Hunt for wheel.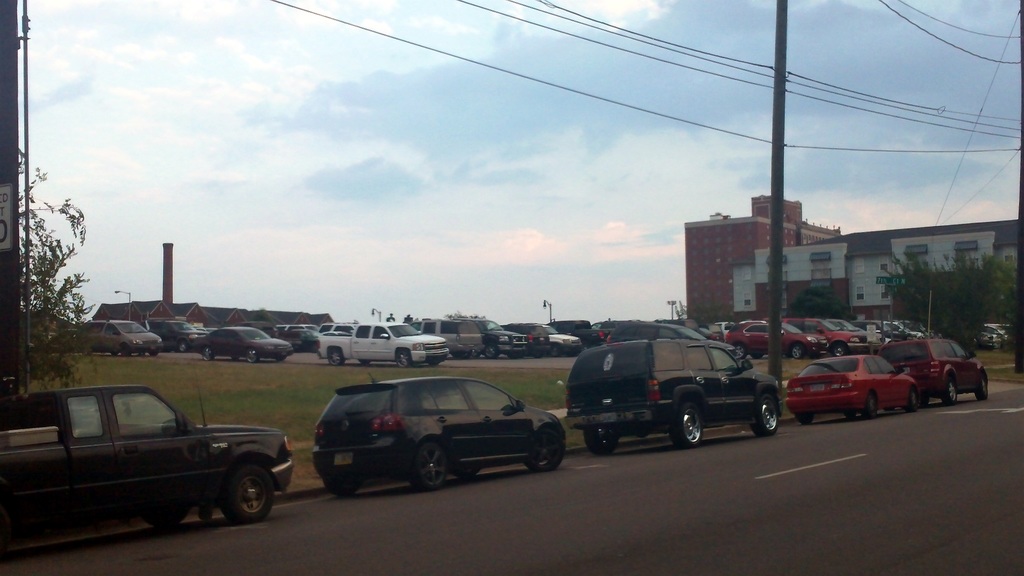
Hunted down at [202, 347, 213, 361].
